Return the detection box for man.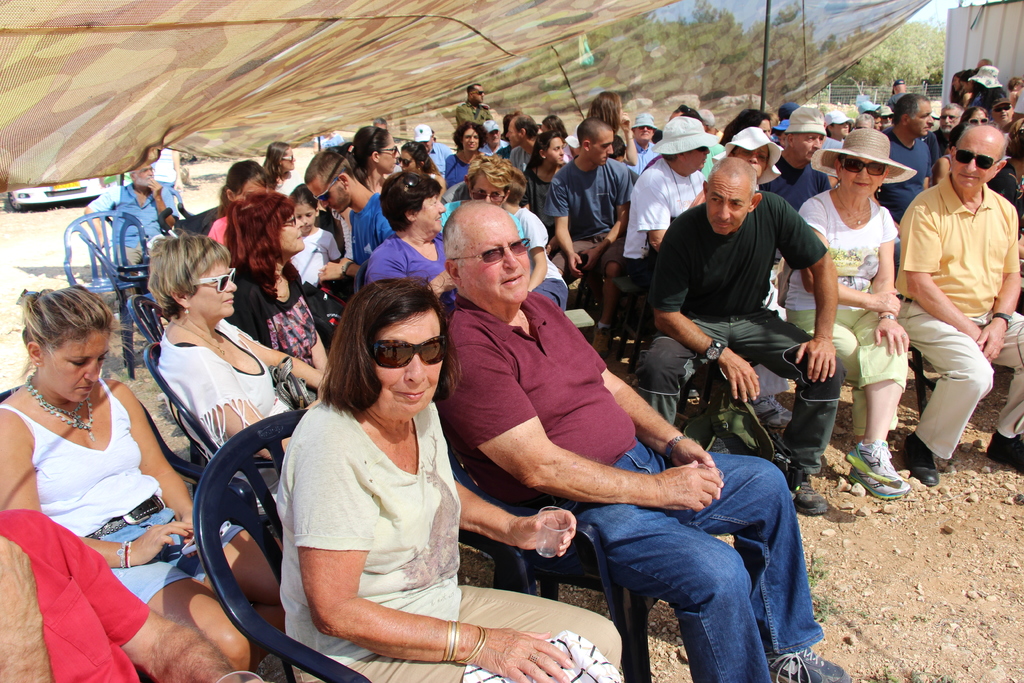
left=886, top=95, right=1020, bottom=530.
